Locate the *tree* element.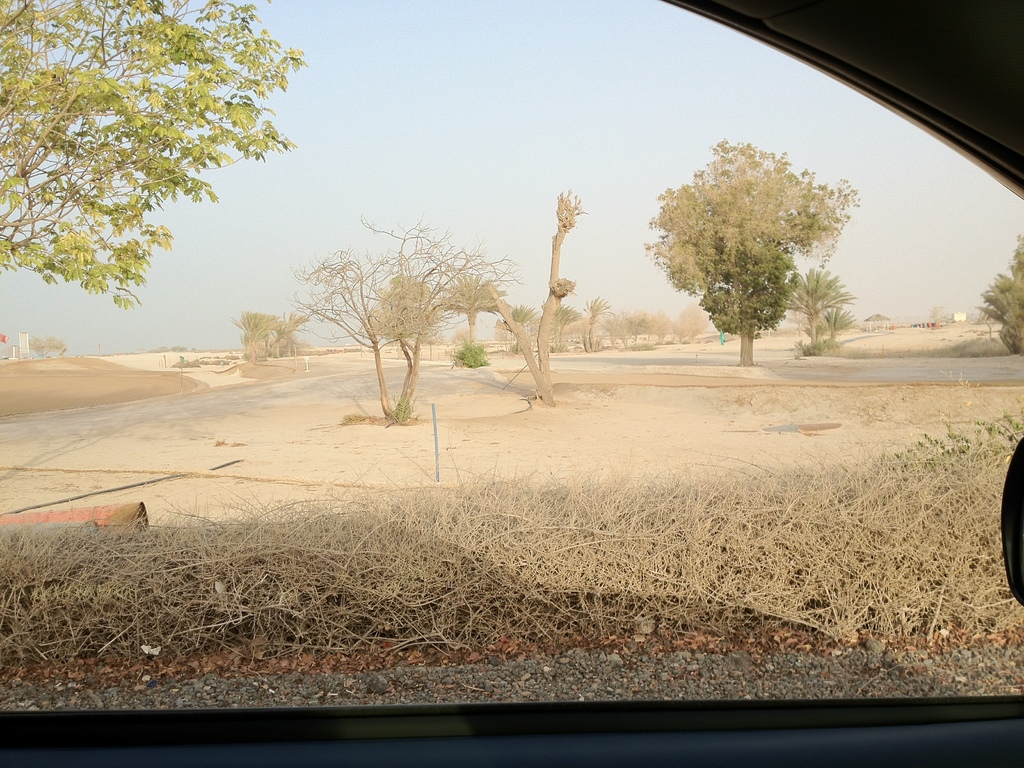
Element bbox: [left=623, top=312, right=649, bottom=346].
